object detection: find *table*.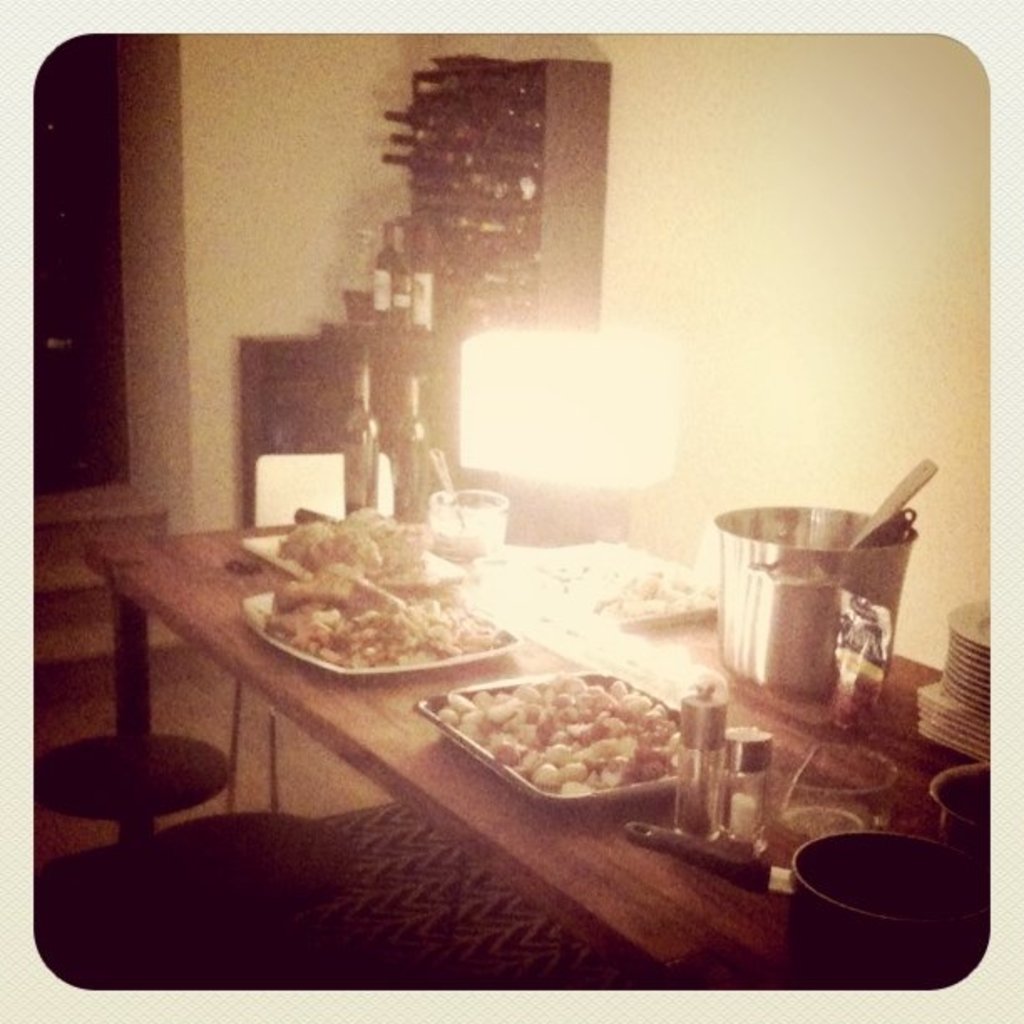
detection(79, 550, 986, 989).
